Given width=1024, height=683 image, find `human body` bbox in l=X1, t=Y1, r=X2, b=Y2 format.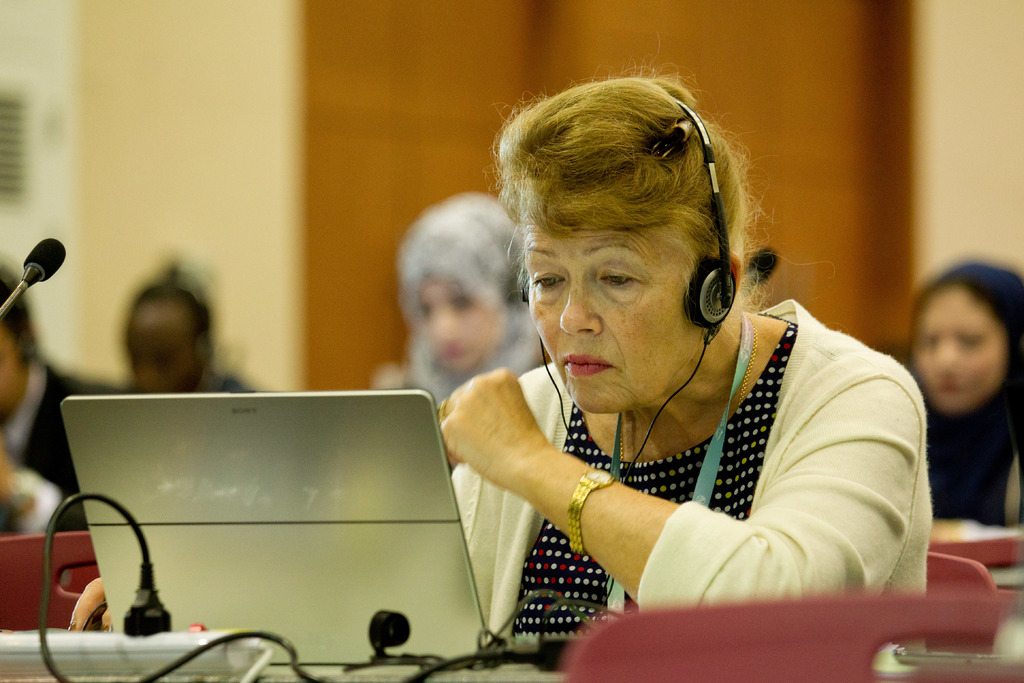
l=0, t=266, r=89, b=534.
